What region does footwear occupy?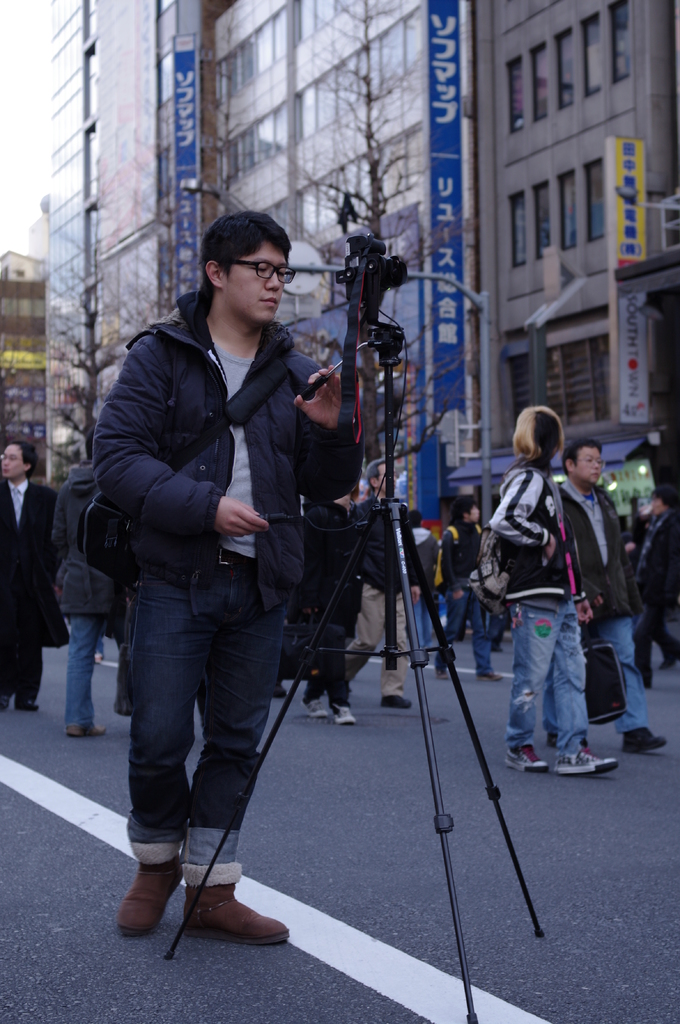
(654,641,679,672).
